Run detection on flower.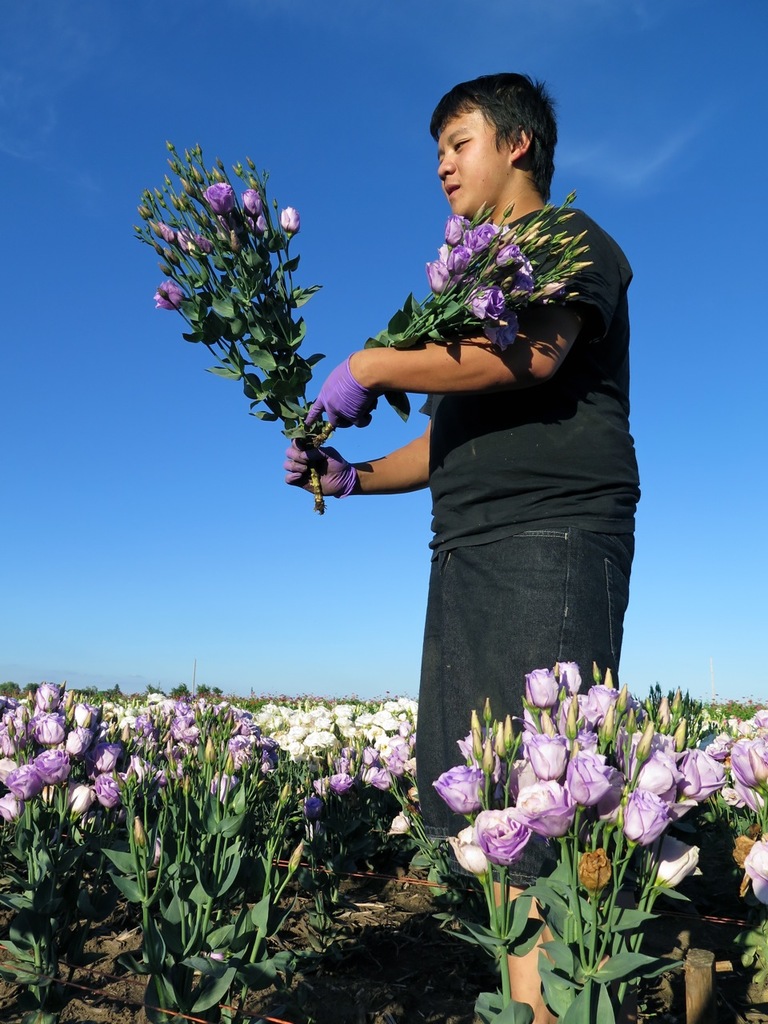
Result: left=198, top=181, right=232, bottom=212.
